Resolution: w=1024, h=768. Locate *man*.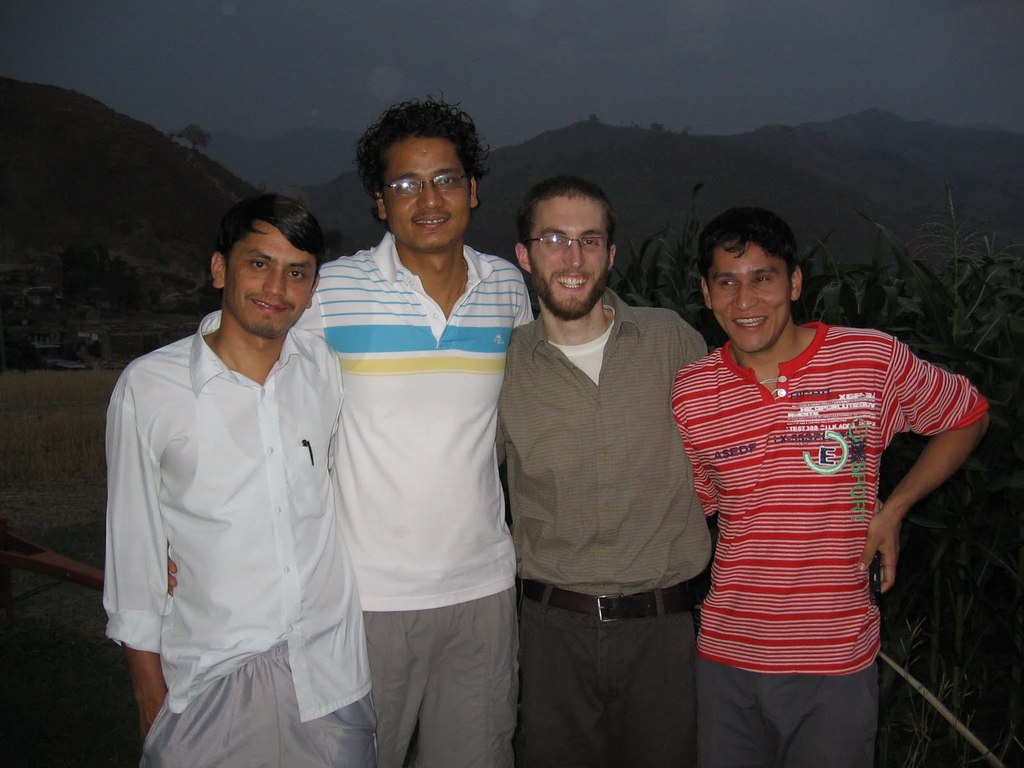
bbox=[100, 189, 383, 767].
